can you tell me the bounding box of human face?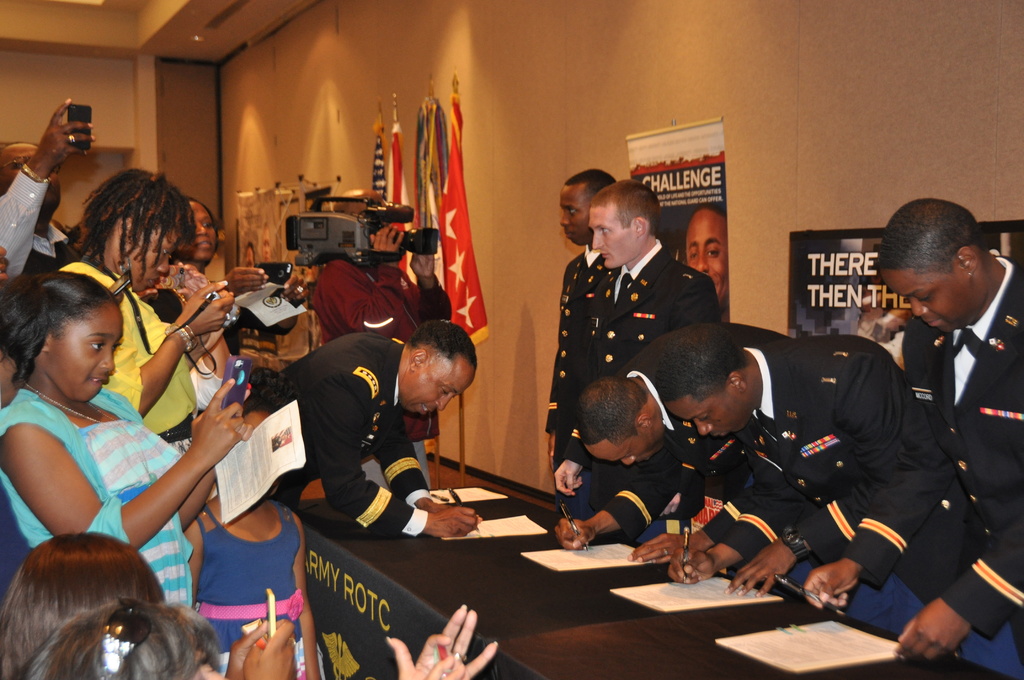
l=182, t=198, r=220, b=263.
